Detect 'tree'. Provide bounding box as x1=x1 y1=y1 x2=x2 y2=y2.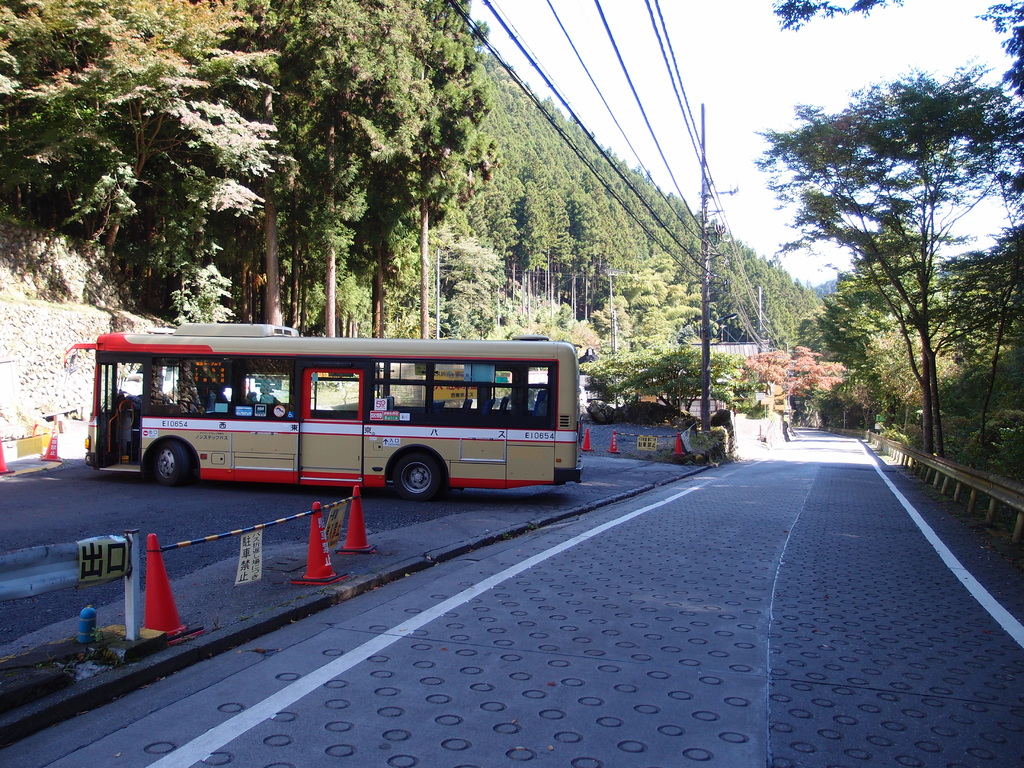
x1=163 y1=1 x2=285 y2=306.
